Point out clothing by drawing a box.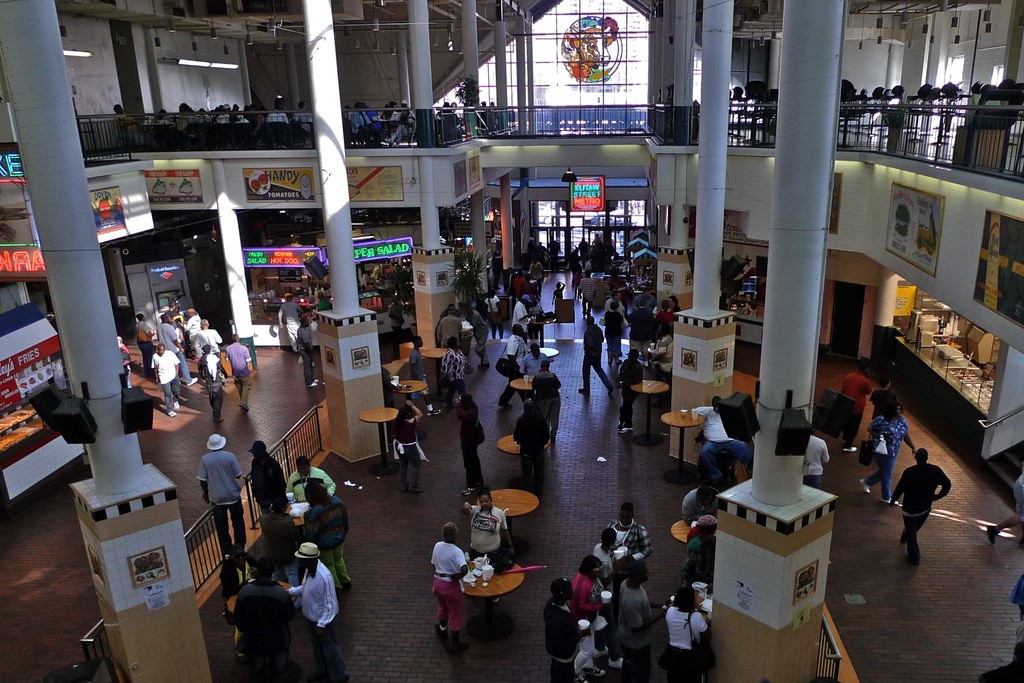
region(262, 499, 299, 579).
